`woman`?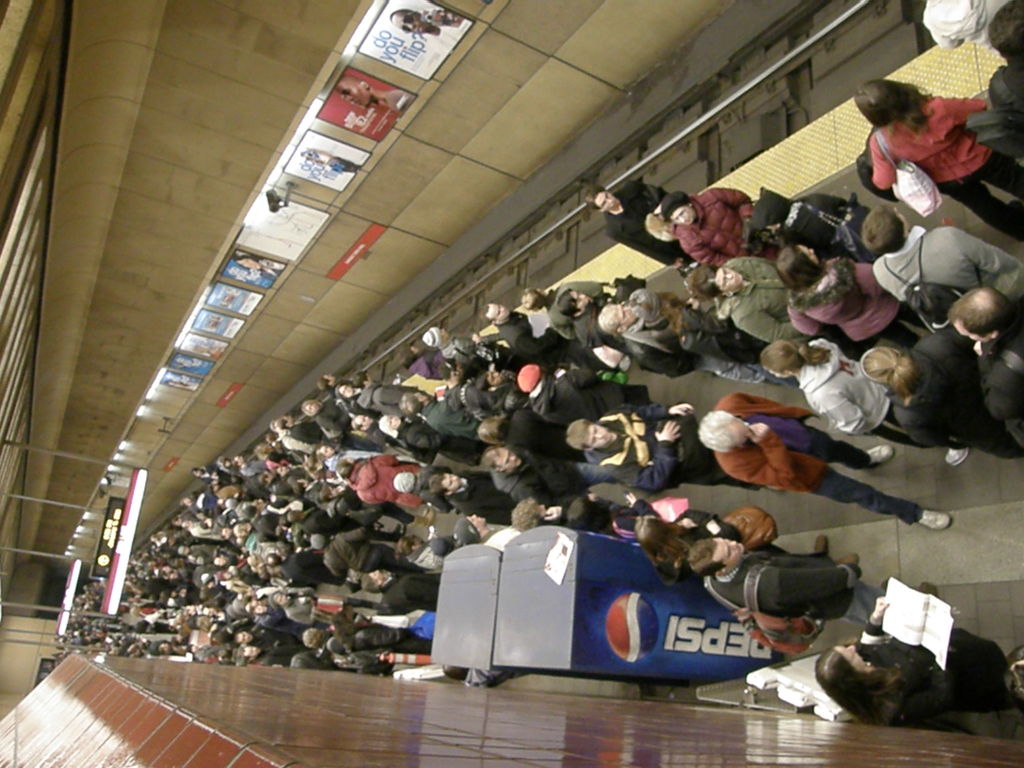
<bbox>844, 49, 1009, 218</bbox>
